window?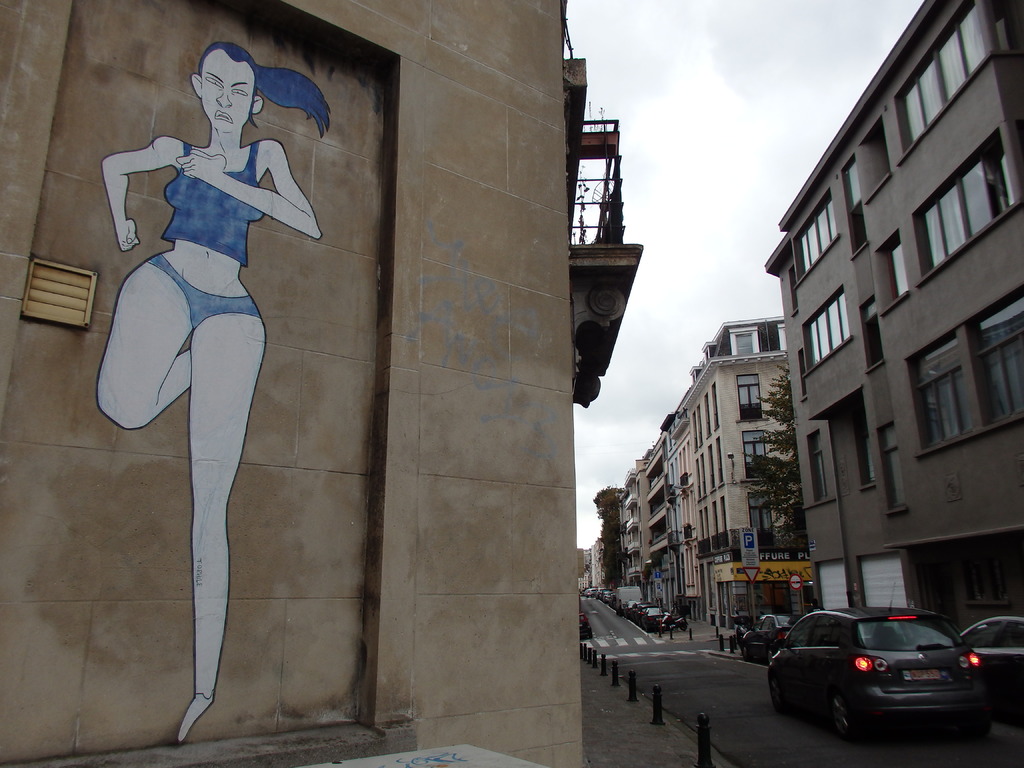
l=738, t=374, r=766, b=422
